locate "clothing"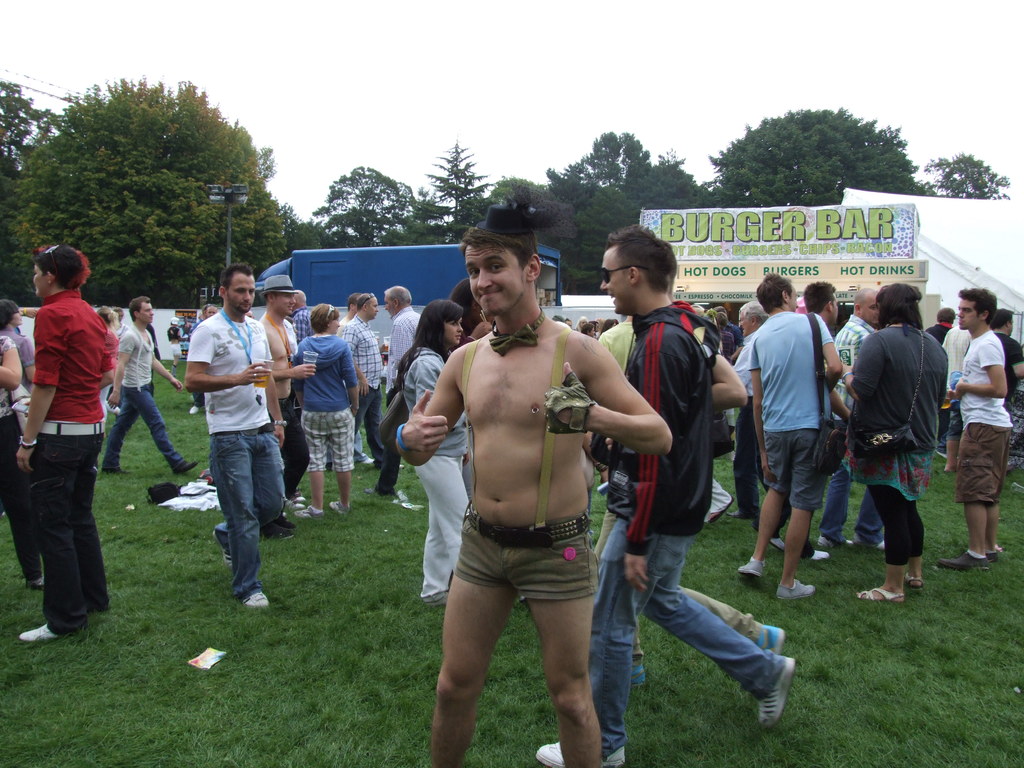
l=0, t=329, r=42, b=578
